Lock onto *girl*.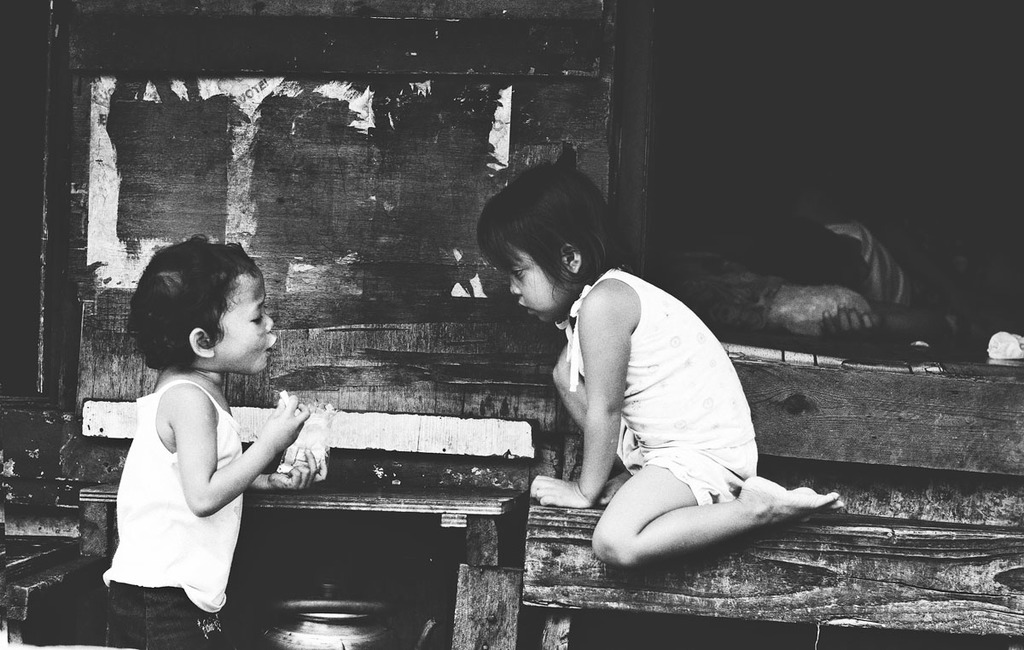
Locked: locate(476, 160, 845, 571).
